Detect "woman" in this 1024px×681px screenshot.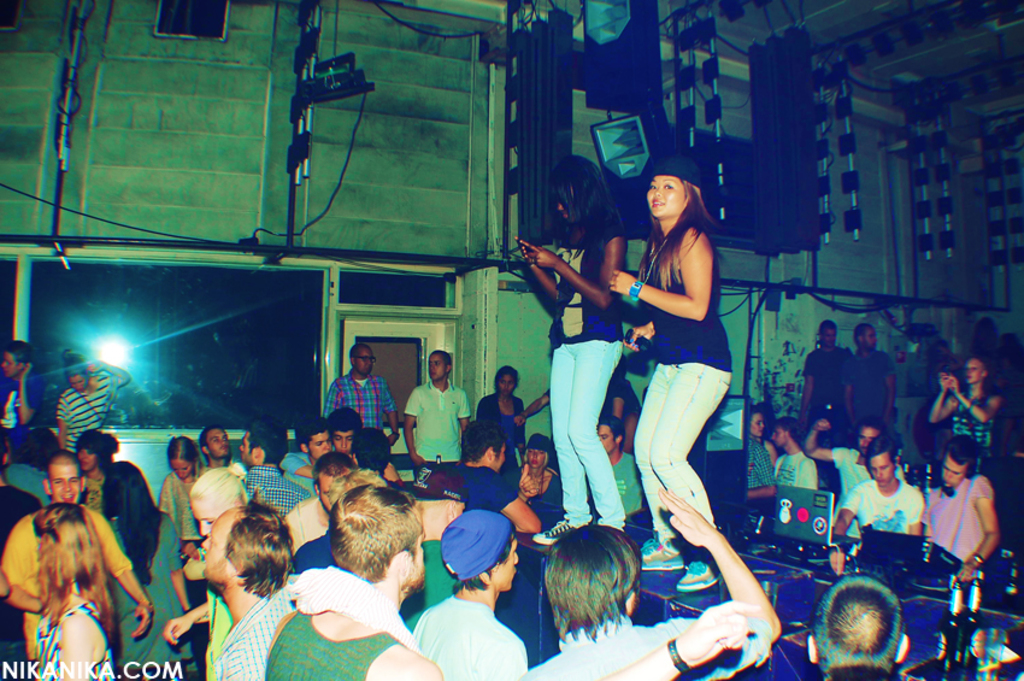
Detection: region(96, 463, 196, 680).
